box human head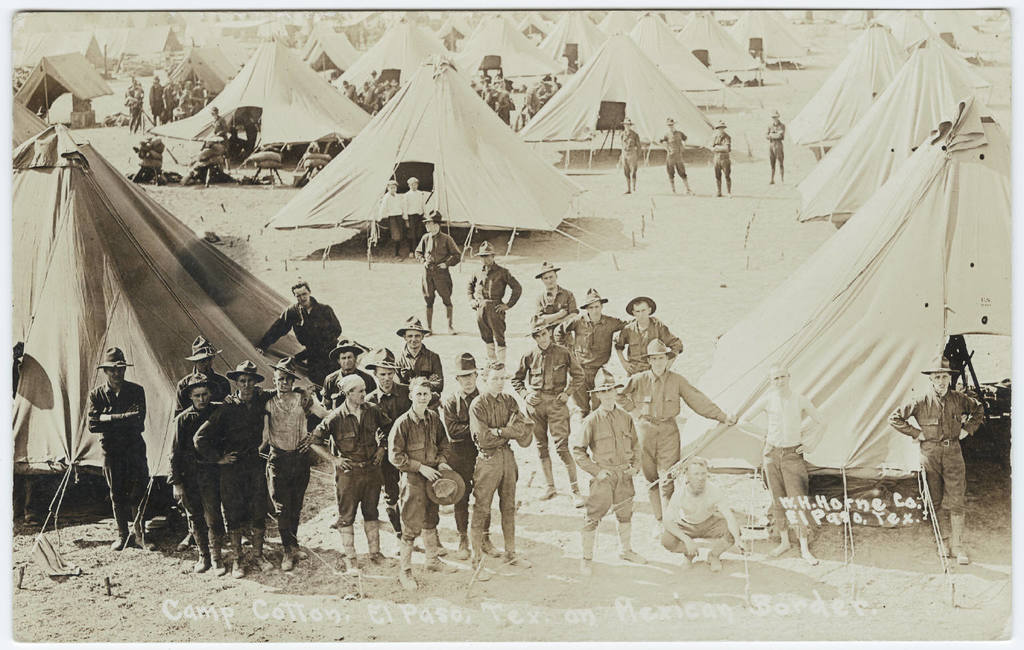
region(535, 261, 560, 288)
